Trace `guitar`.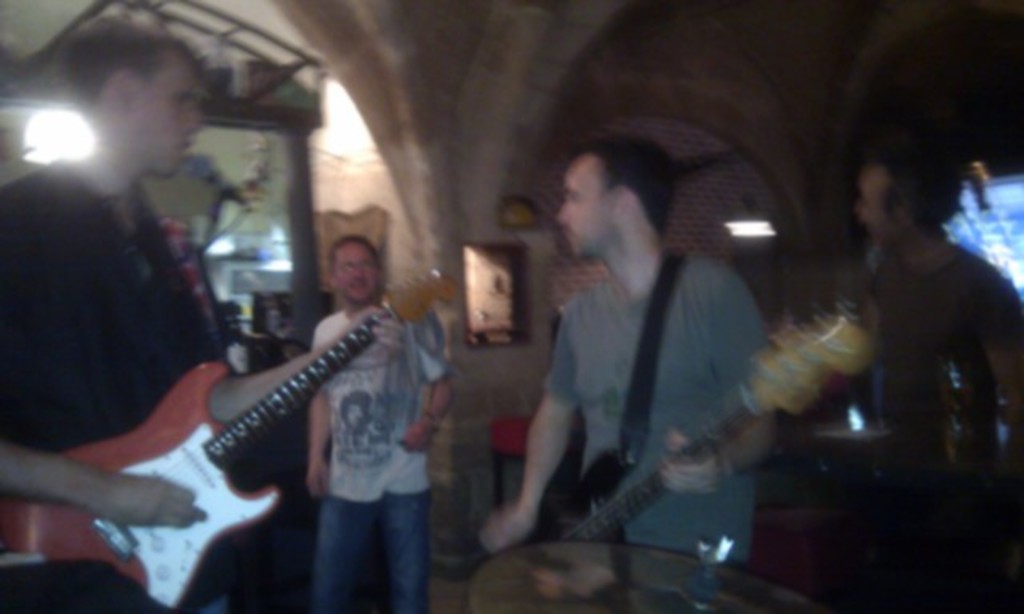
Traced to BBox(59, 317, 458, 576).
